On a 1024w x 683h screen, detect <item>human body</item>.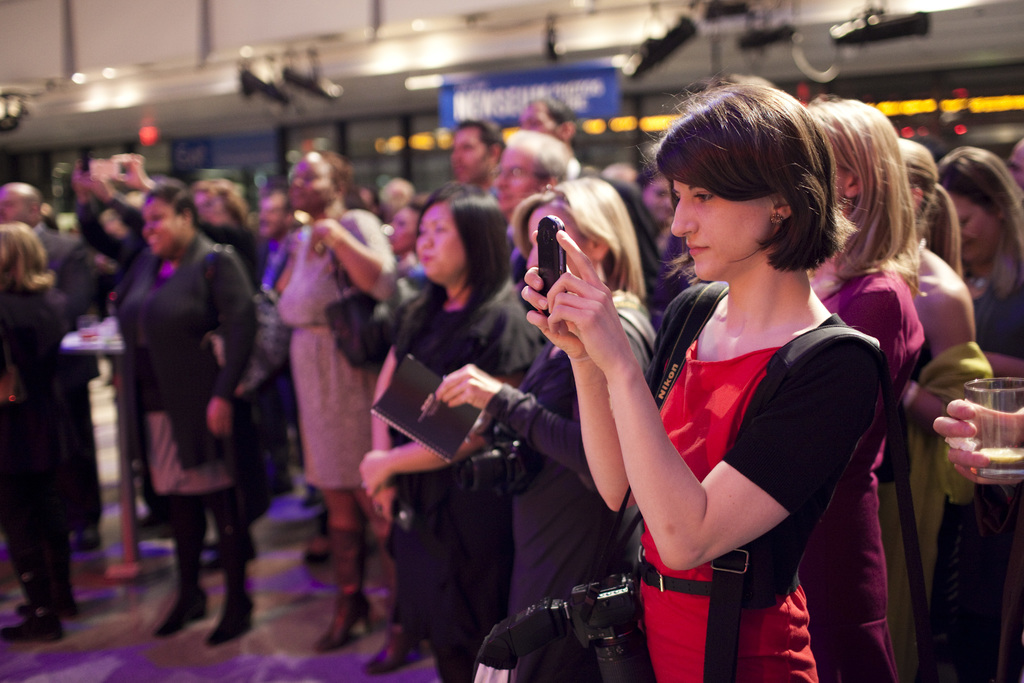
box=[278, 204, 399, 650].
